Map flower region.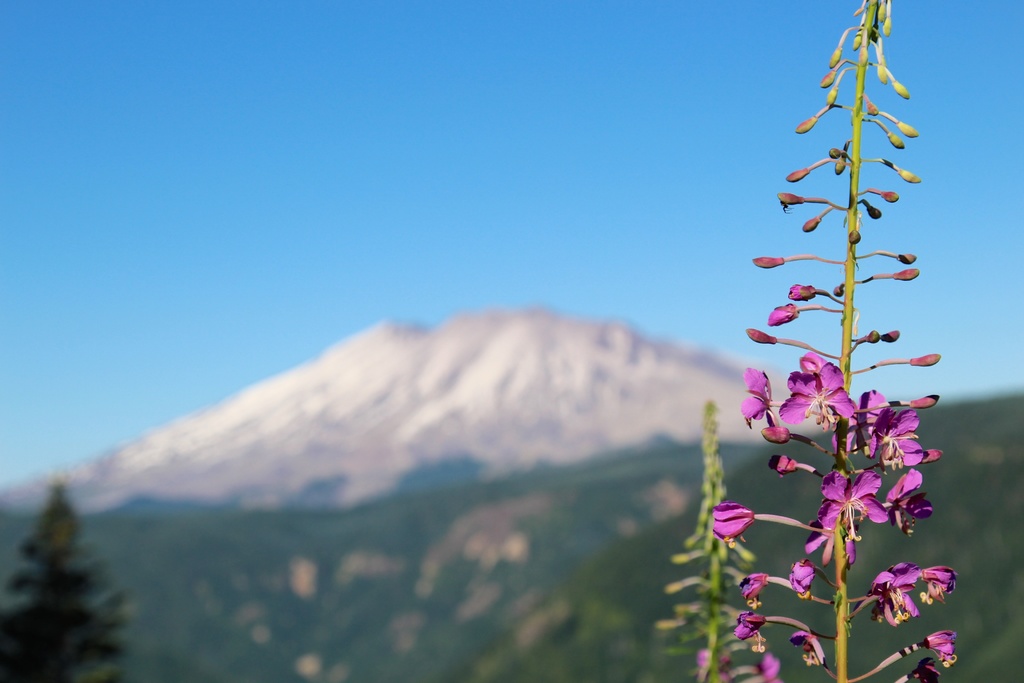
Mapped to 687, 643, 729, 681.
